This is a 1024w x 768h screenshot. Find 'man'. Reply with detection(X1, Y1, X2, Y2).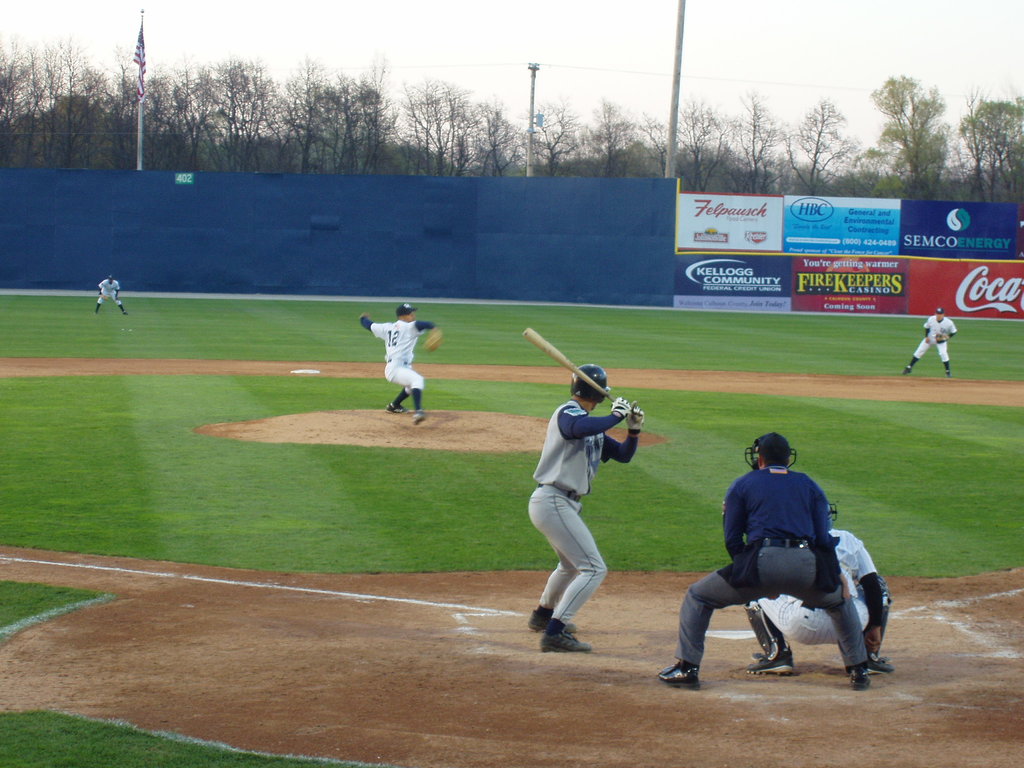
detection(899, 307, 961, 376).
